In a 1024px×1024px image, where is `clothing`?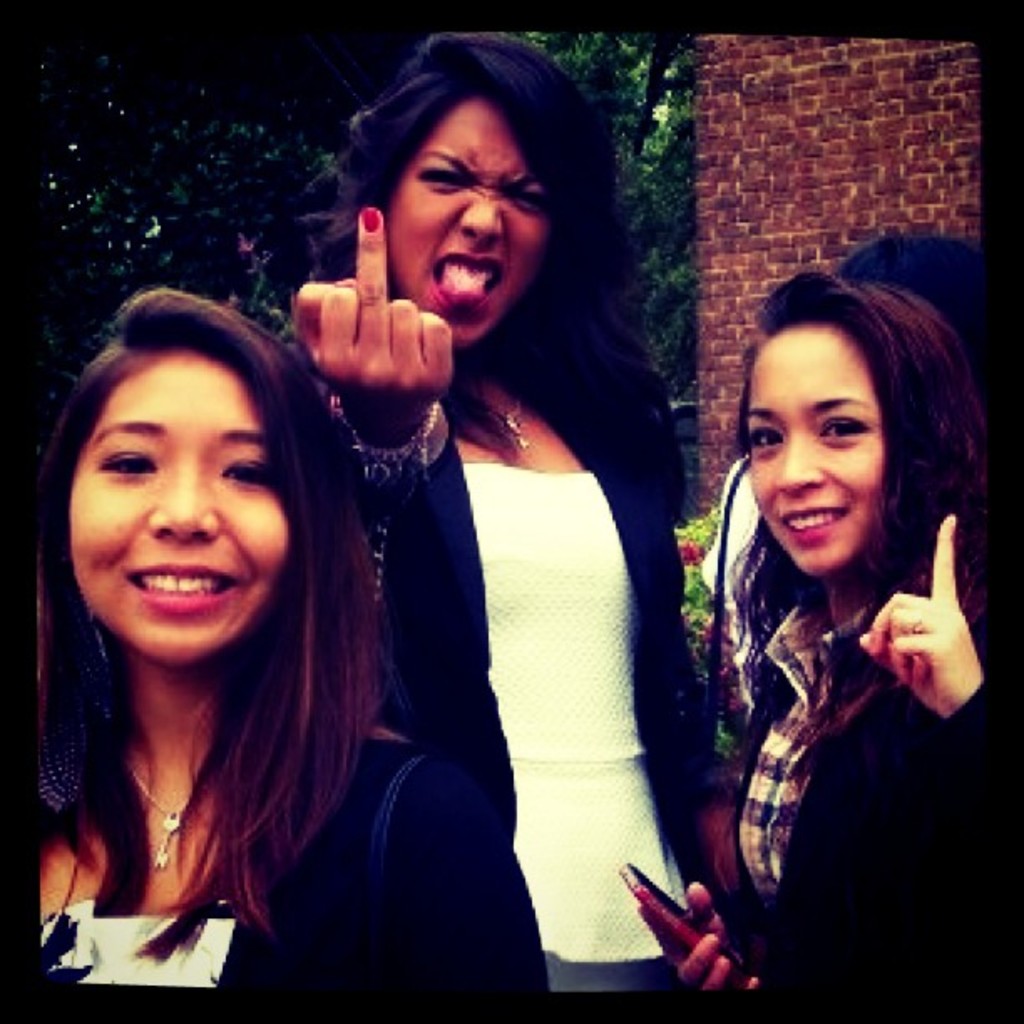
[738, 561, 1014, 1002].
